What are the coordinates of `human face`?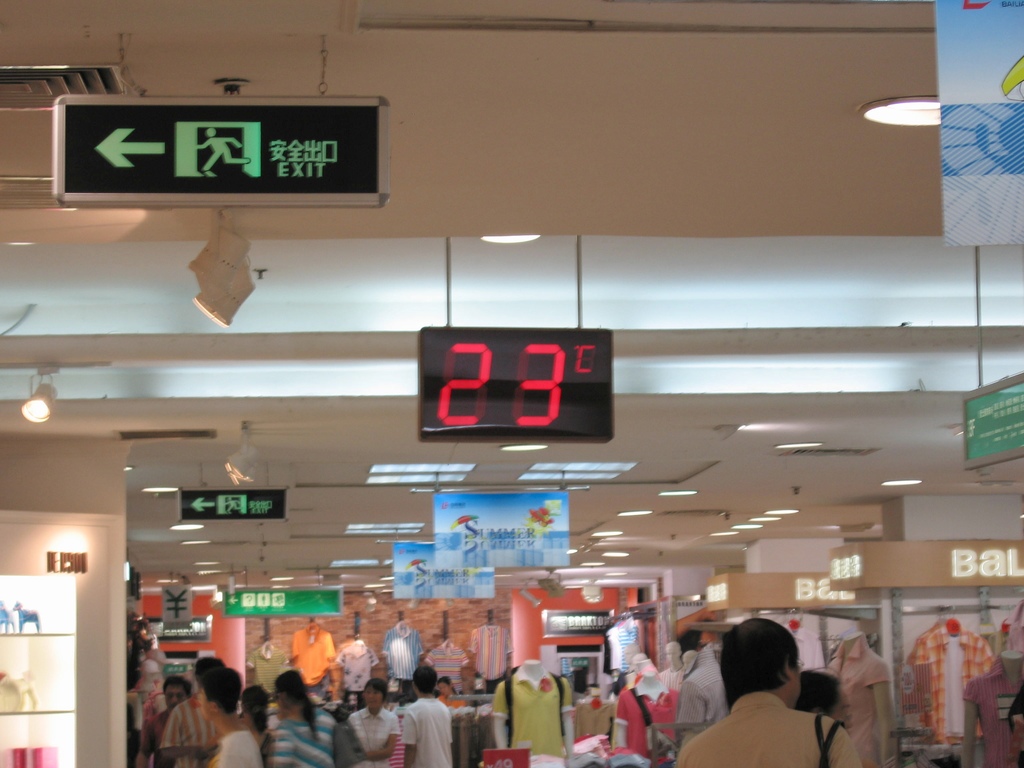
(139, 660, 162, 689).
